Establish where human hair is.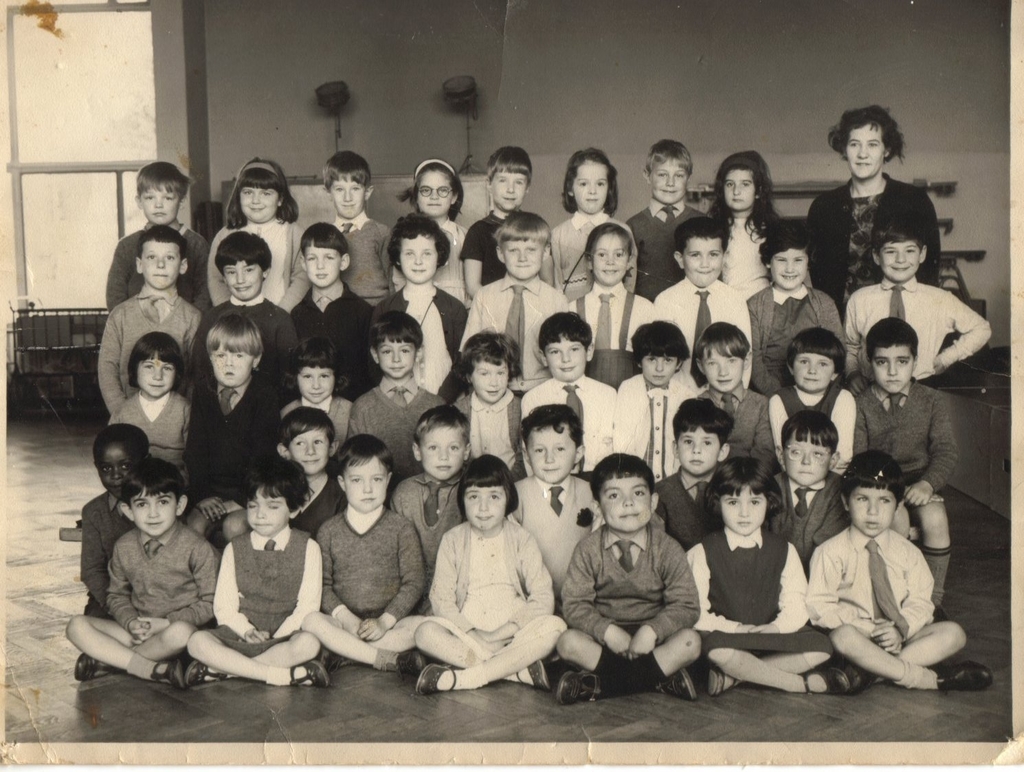
Established at box(367, 311, 423, 356).
